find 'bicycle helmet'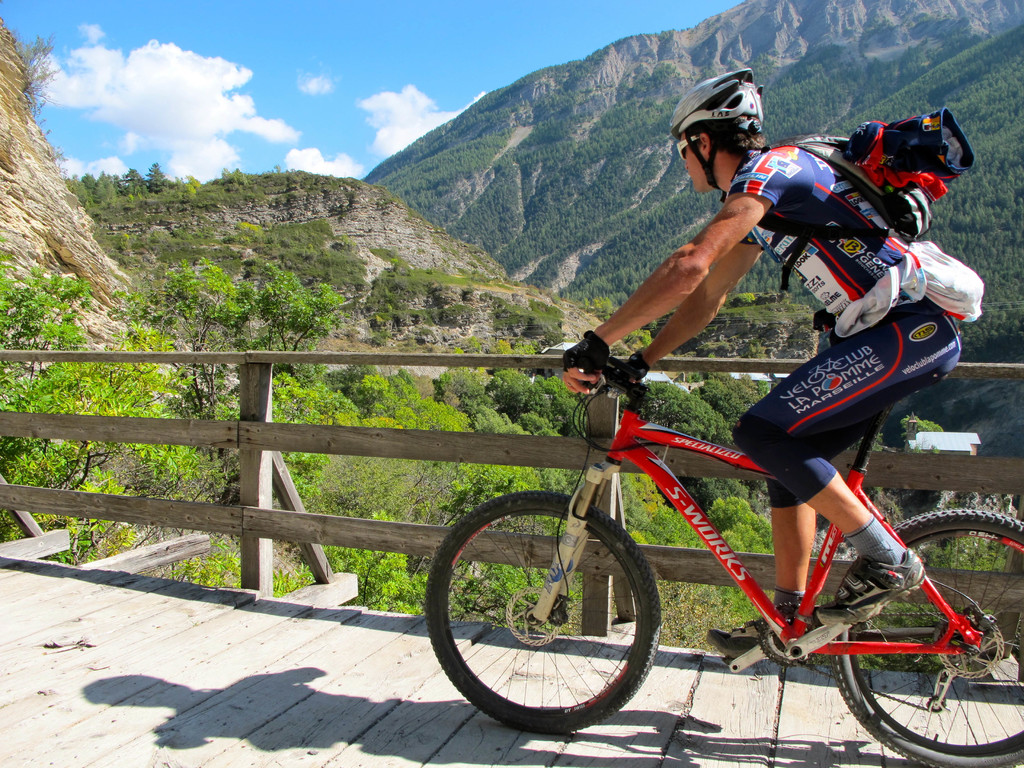
Rect(665, 67, 765, 192)
